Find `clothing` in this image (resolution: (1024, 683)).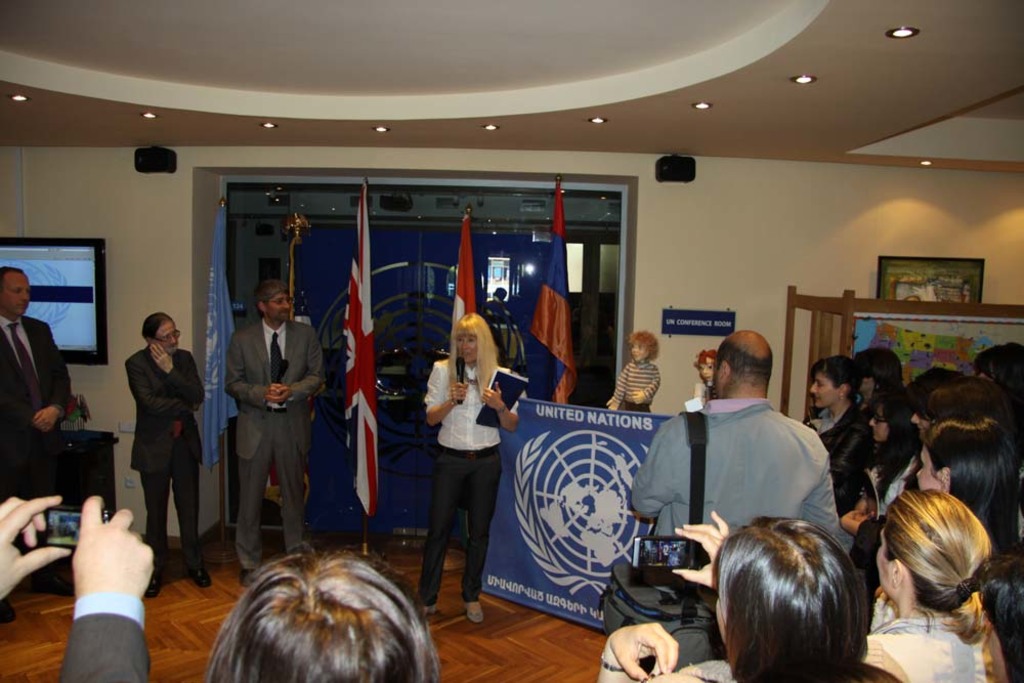
rect(617, 365, 663, 405).
